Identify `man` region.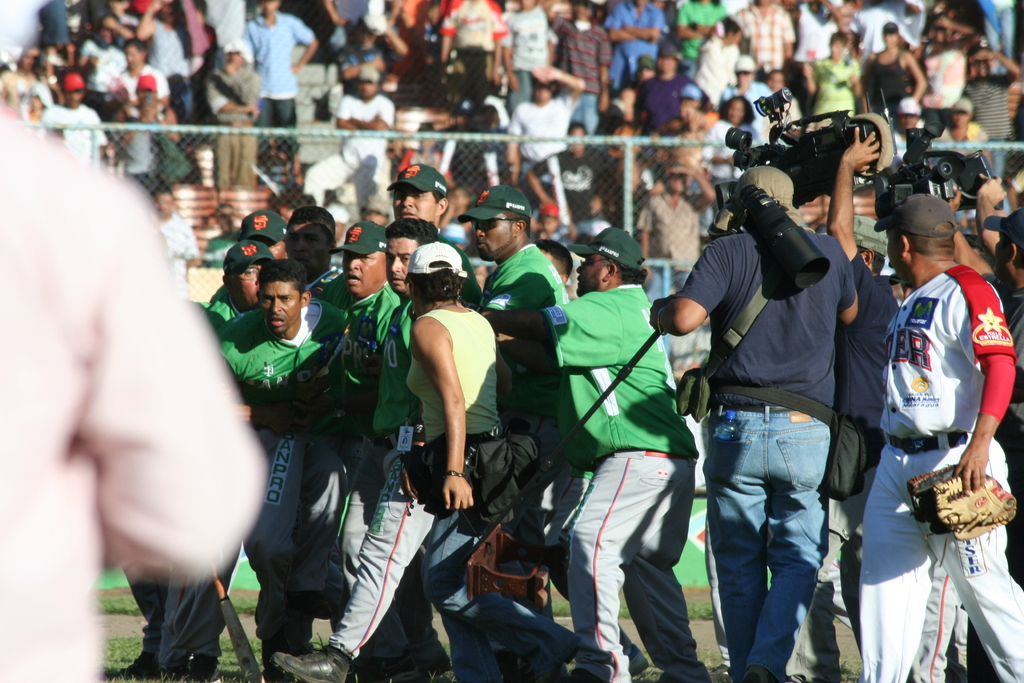
Region: [x1=406, y1=246, x2=586, y2=682].
